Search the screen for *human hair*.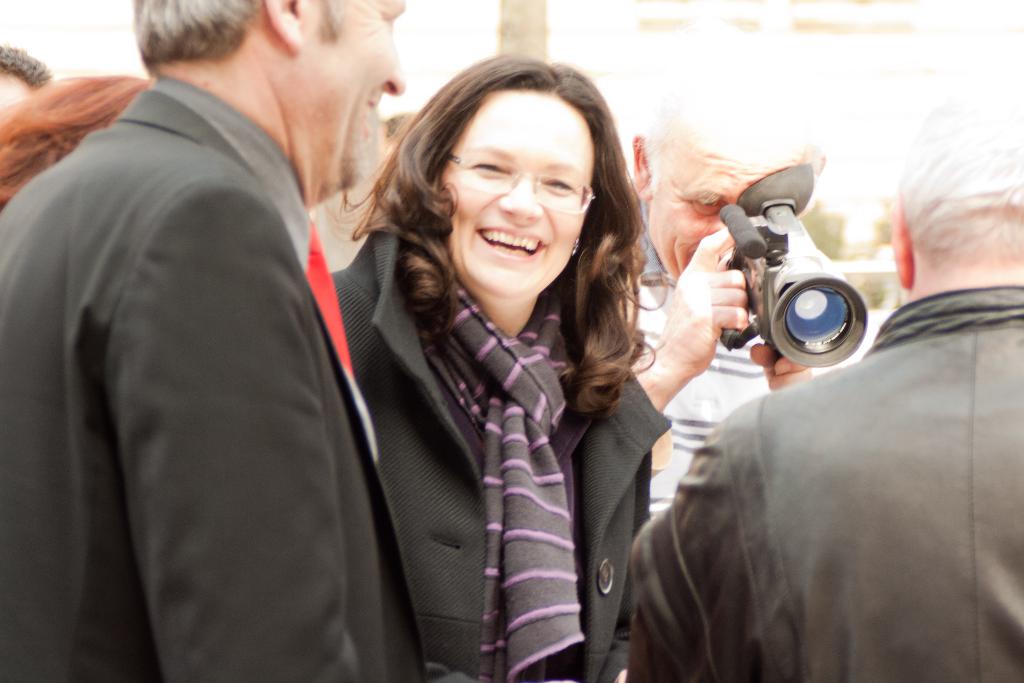
Found at box(124, 0, 266, 85).
